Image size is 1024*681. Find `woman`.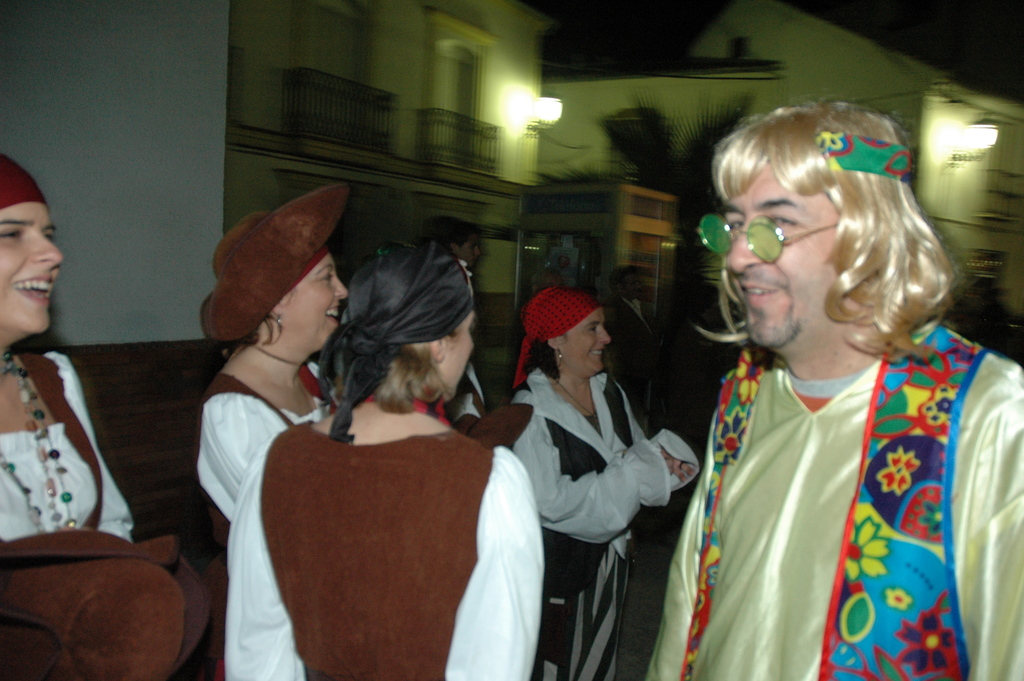
0,147,212,680.
